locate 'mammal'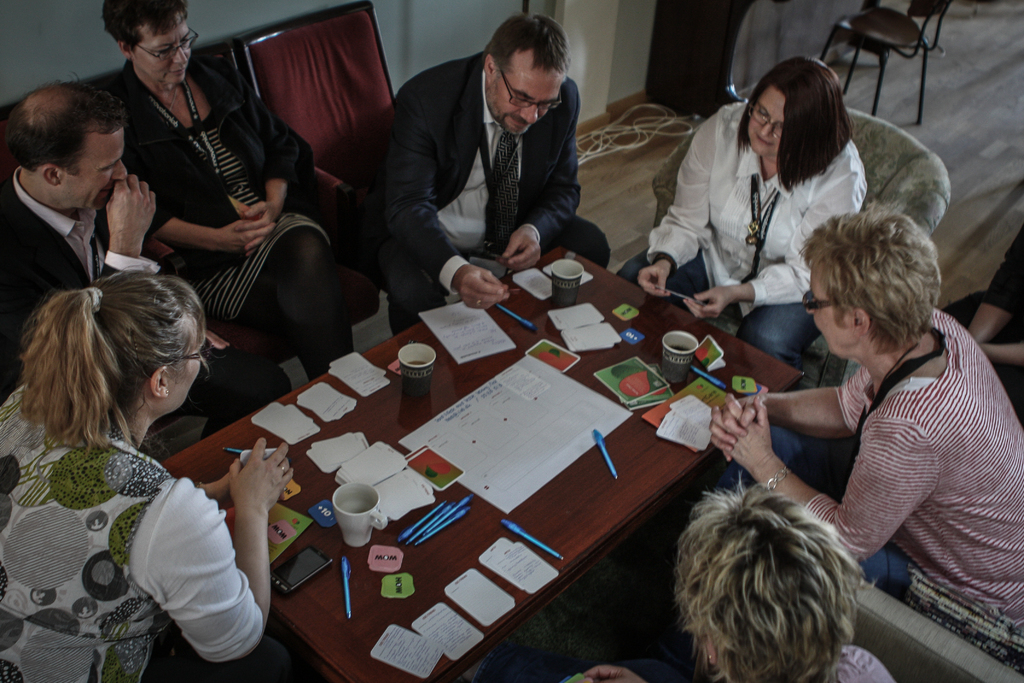
region(669, 477, 884, 678)
